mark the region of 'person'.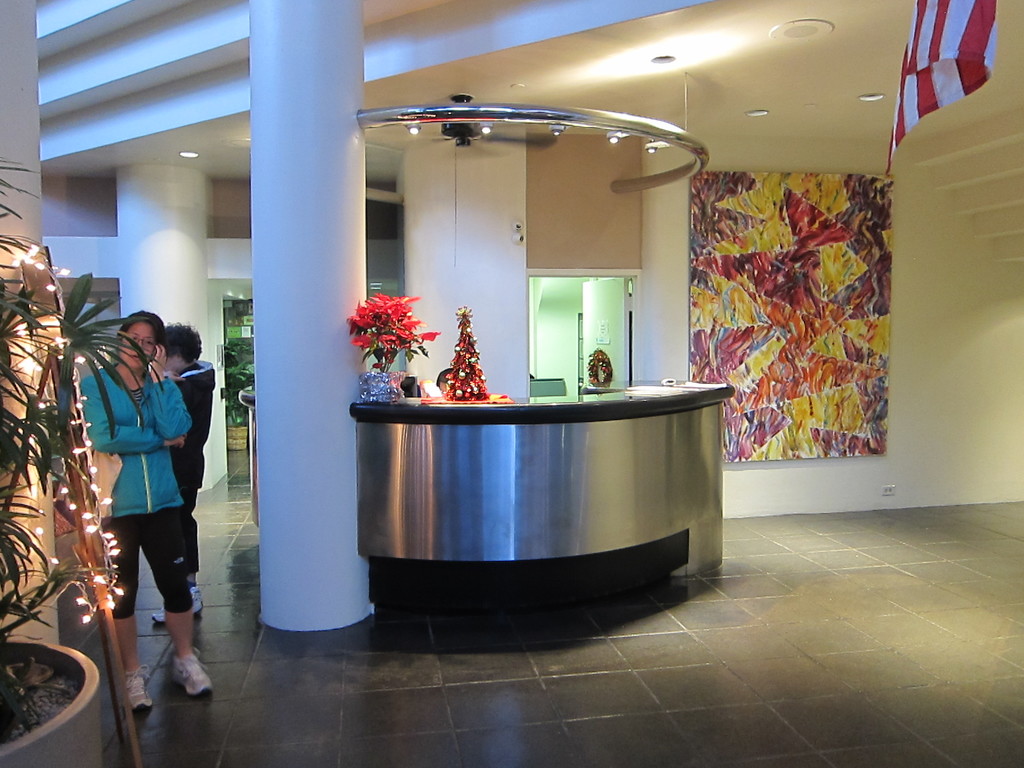
Region: [left=70, top=289, right=199, bottom=712].
